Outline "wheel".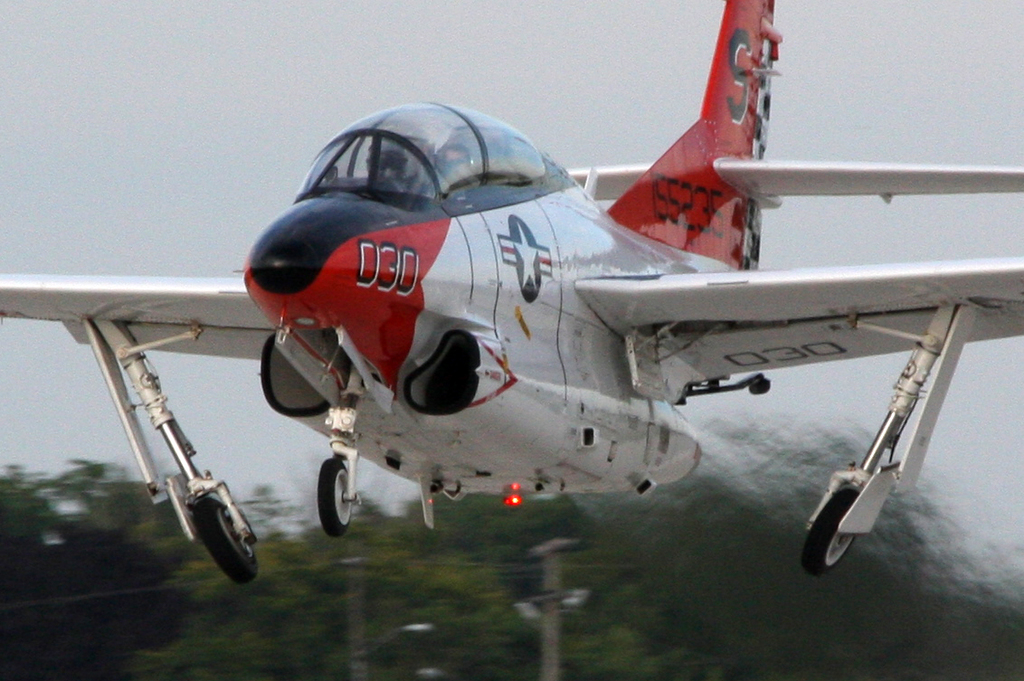
Outline: bbox(795, 486, 853, 580).
